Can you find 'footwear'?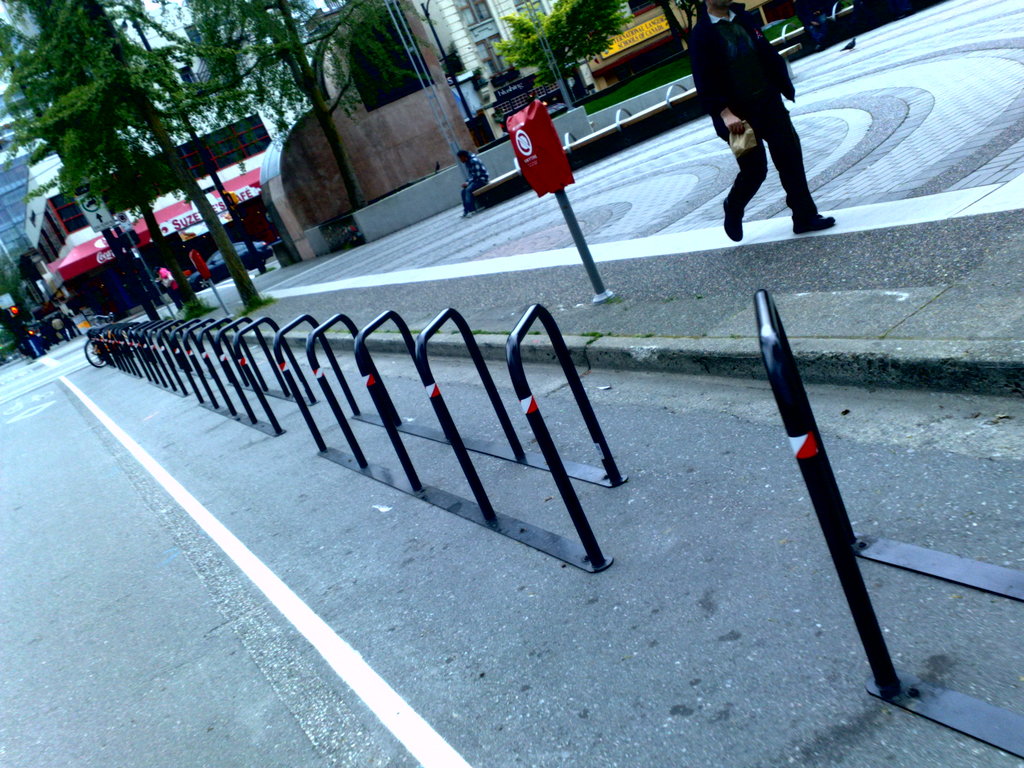
Yes, bounding box: bbox=(774, 168, 832, 230).
